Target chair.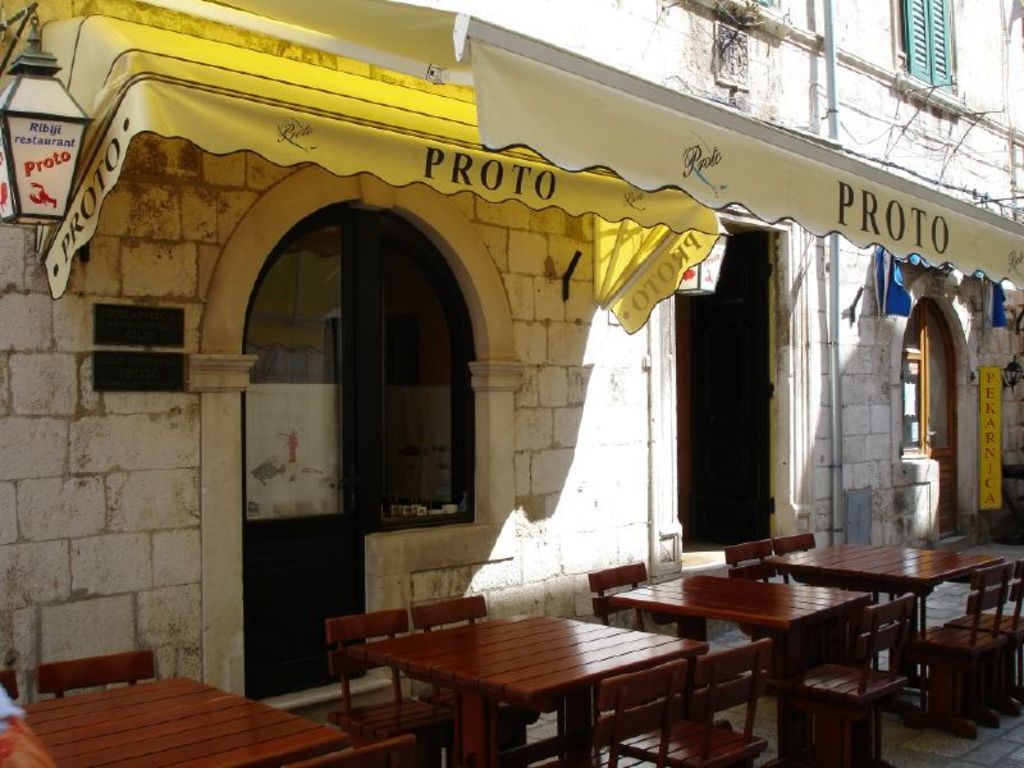
Target region: <region>724, 531, 778, 581</region>.
